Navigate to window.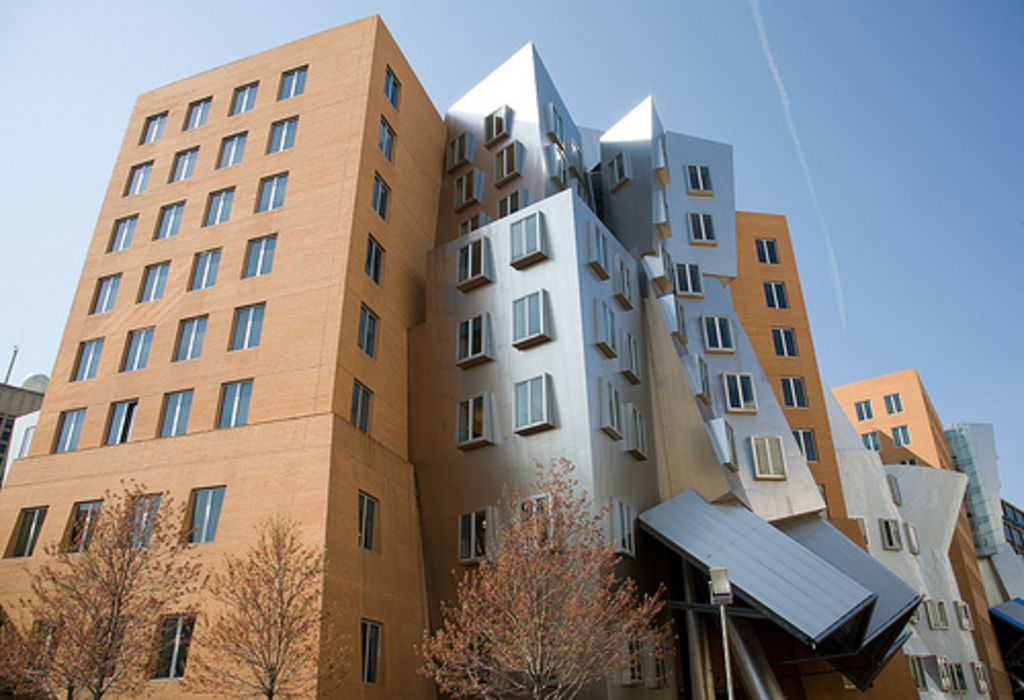
Navigation target: (left=272, top=57, right=305, bottom=102).
